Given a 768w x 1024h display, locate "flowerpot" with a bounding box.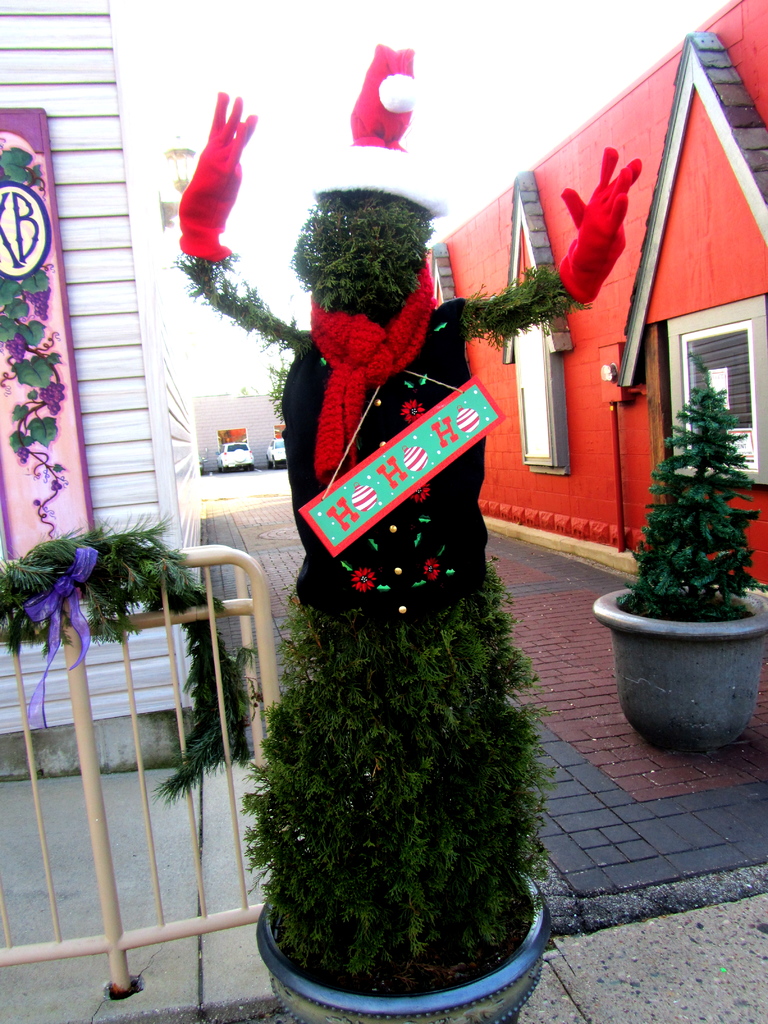
Located: locate(613, 574, 759, 745).
